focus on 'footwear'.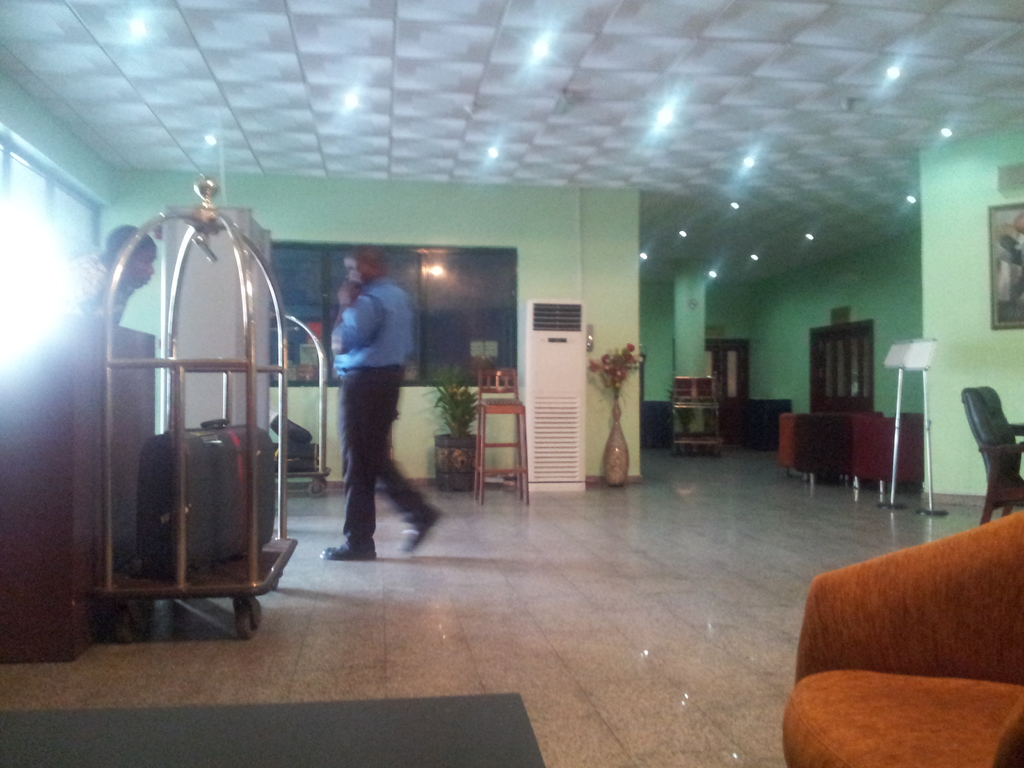
Focused at (398, 497, 454, 556).
